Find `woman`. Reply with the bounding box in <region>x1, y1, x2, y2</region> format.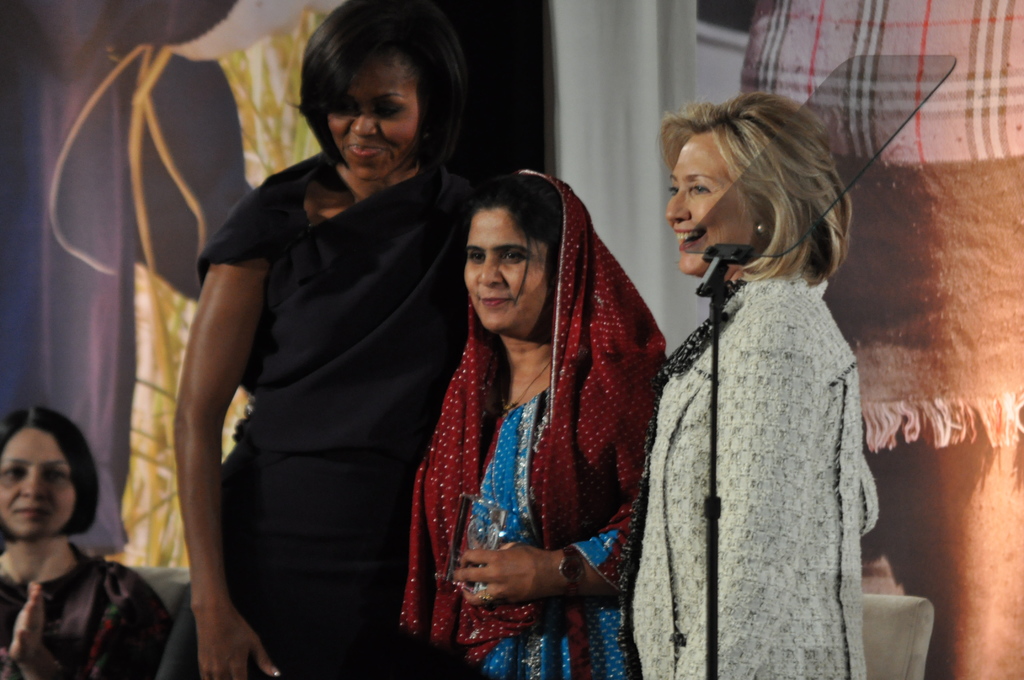
<region>392, 156, 669, 658</region>.
